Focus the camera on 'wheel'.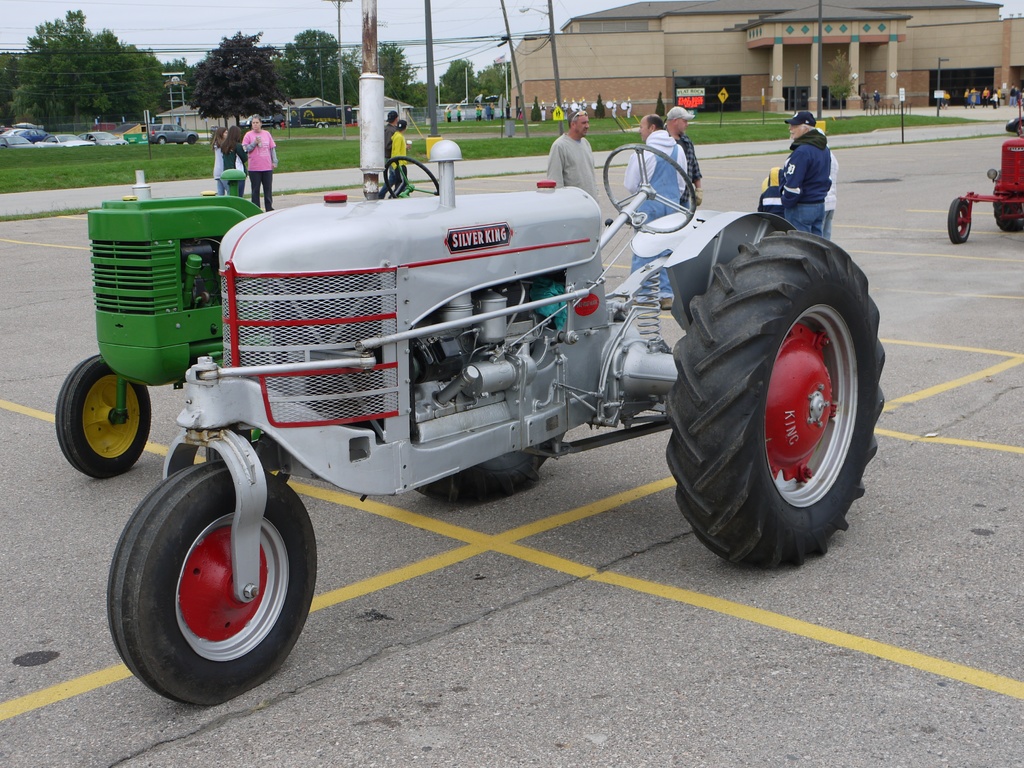
Focus region: 158:138:166:143.
